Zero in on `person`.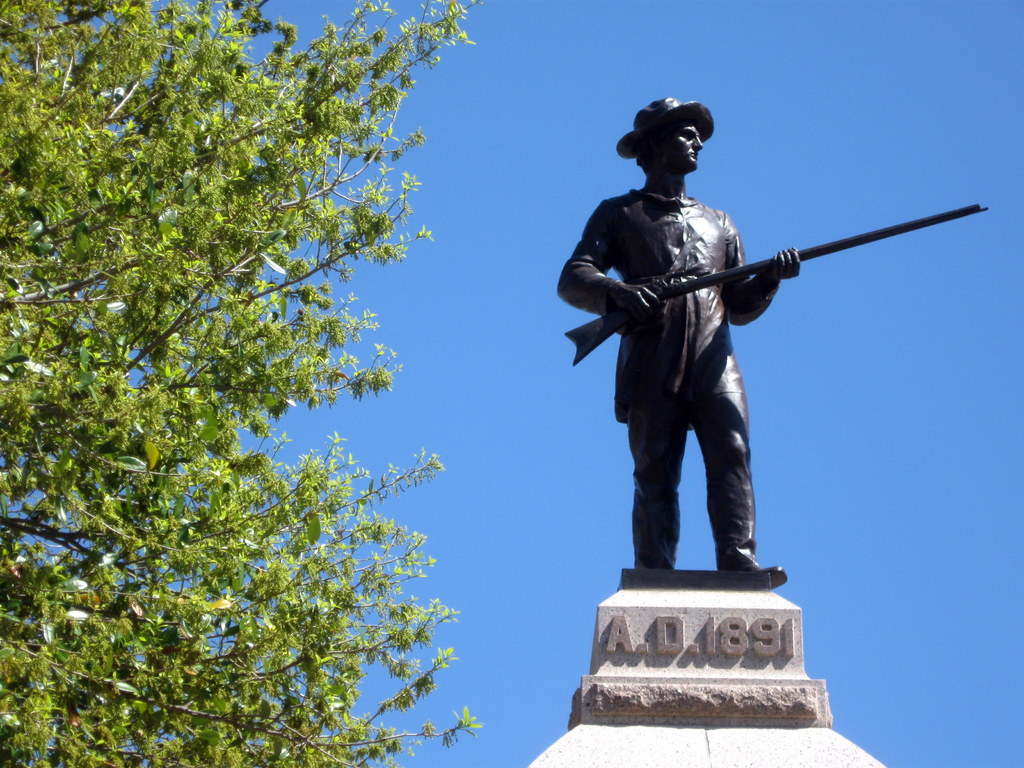
Zeroed in: select_region(573, 104, 828, 619).
